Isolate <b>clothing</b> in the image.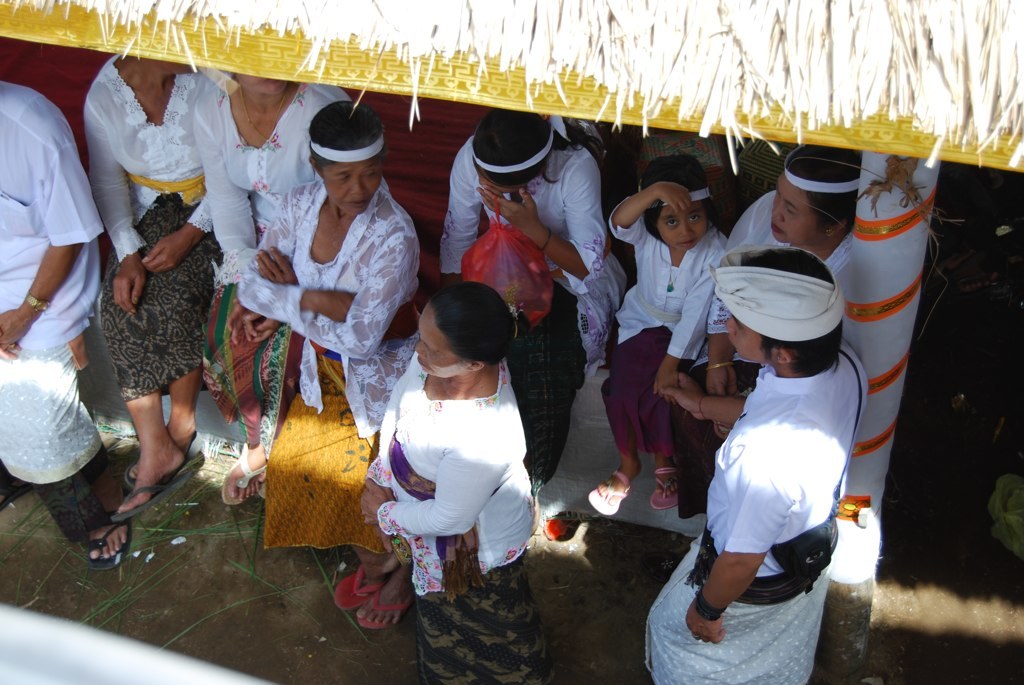
Isolated region: detection(715, 194, 848, 342).
